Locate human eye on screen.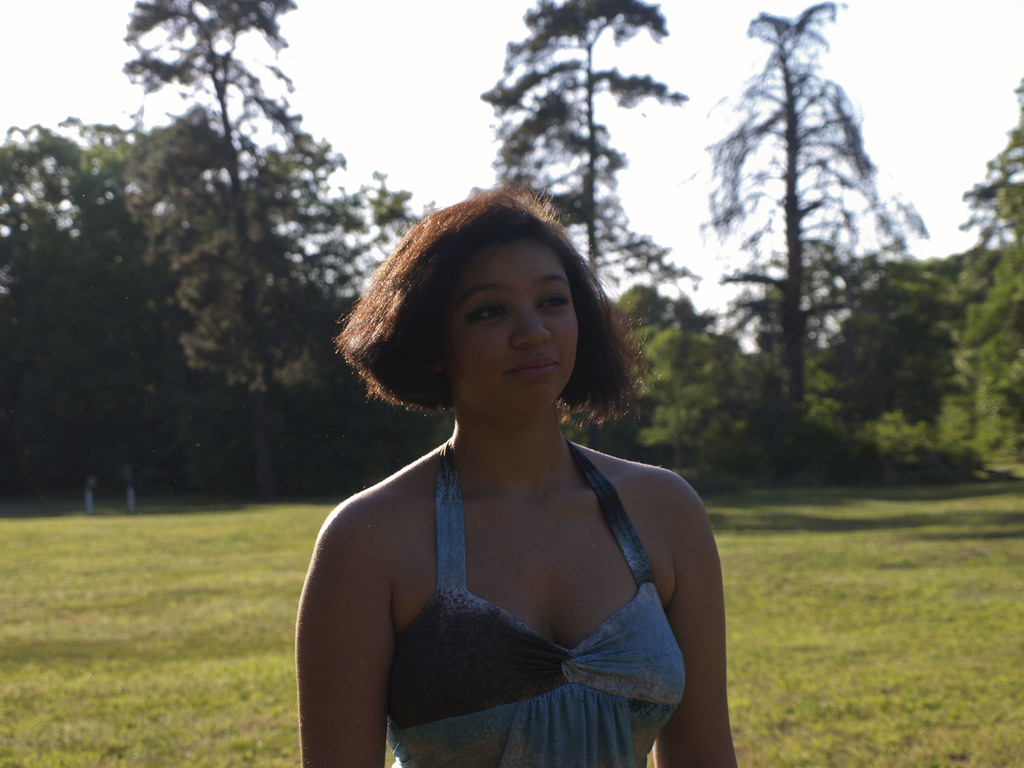
On screen at [x1=468, y1=296, x2=516, y2=328].
